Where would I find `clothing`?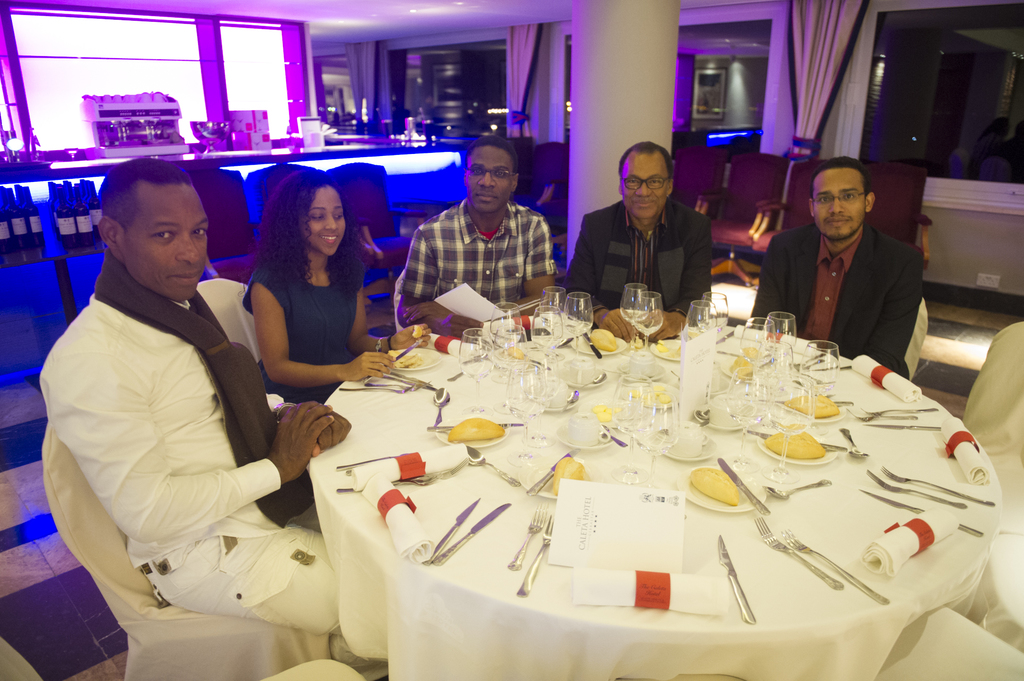
At pyautogui.locateOnScreen(33, 211, 339, 645).
